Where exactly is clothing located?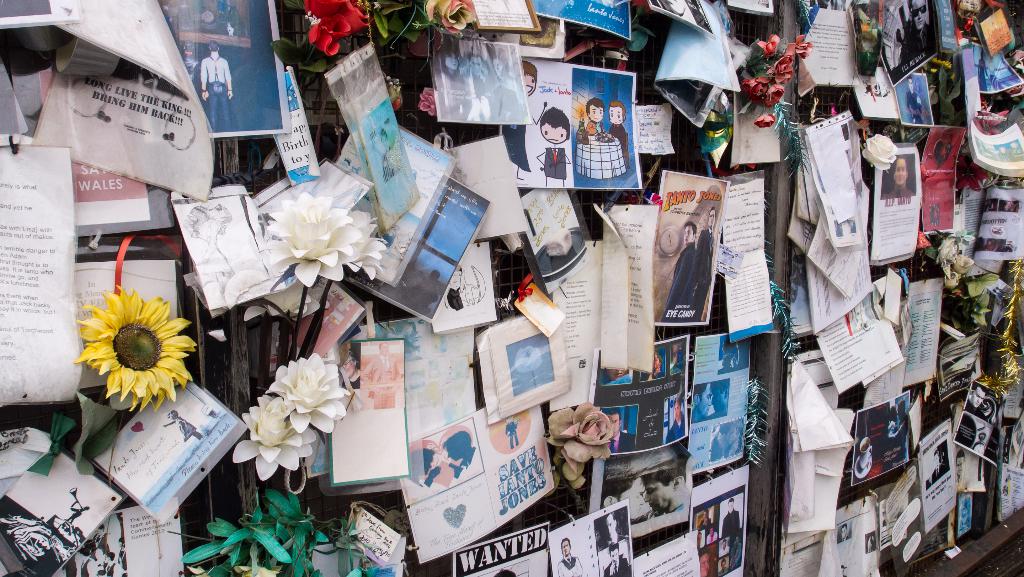
Its bounding box is (left=701, top=410, right=724, bottom=421).
